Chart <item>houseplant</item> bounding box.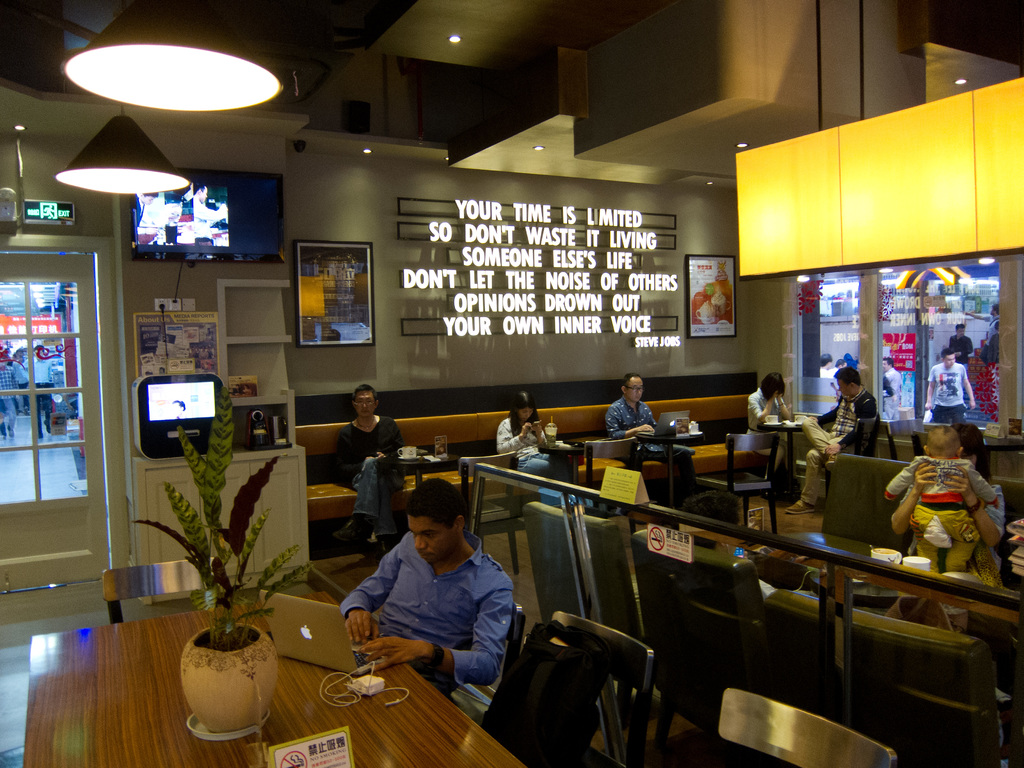
Charted: [x1=128, y1=381, x2=318, y2=738].
